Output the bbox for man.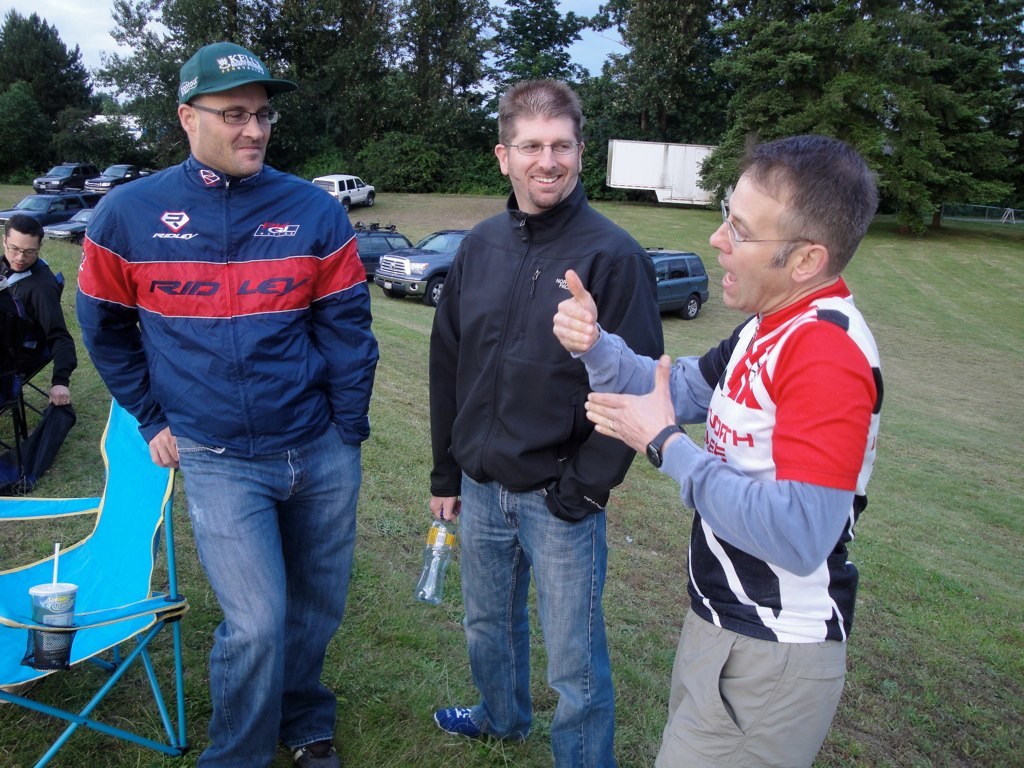
region(0, 214, 78, 406).
